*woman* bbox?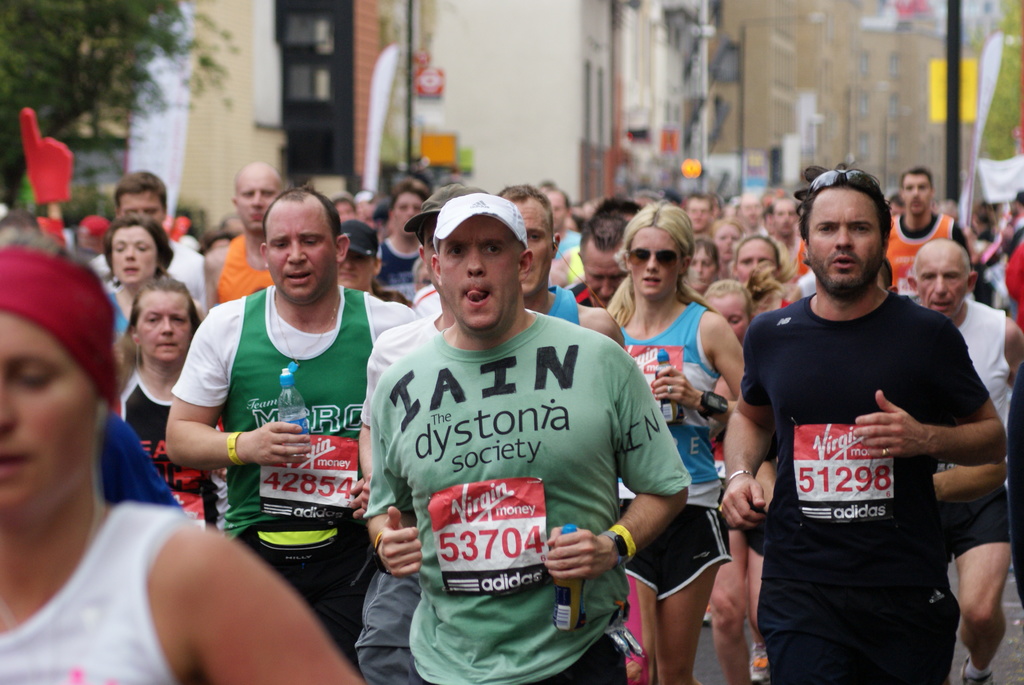
bbox=(109, 209, 209, 336)
